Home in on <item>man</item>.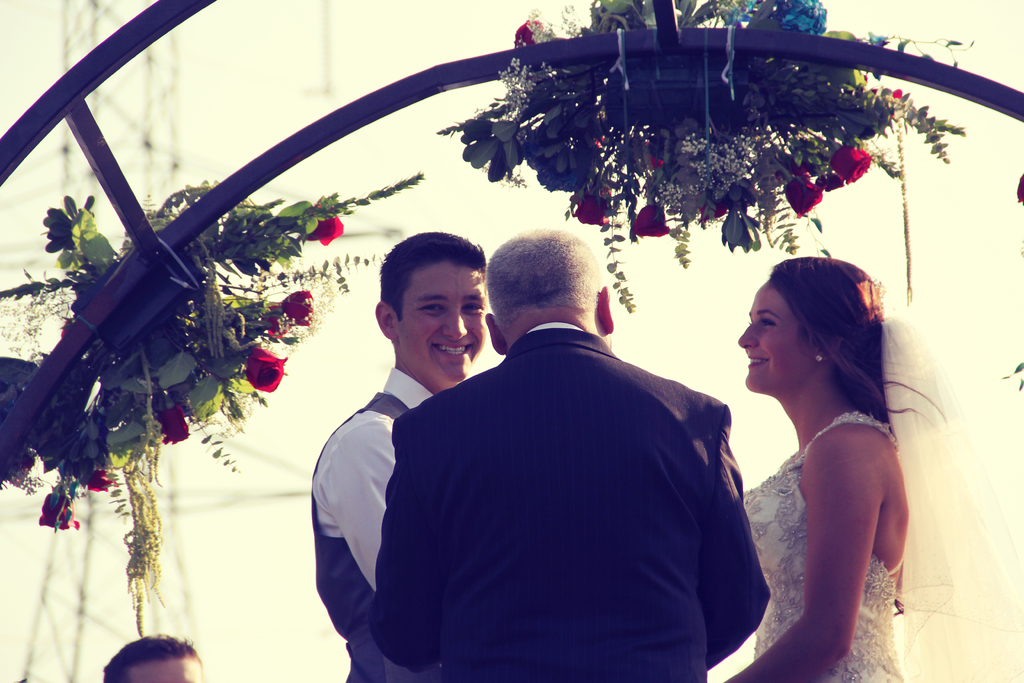
Homed in at region(308, 230, 493, 682).
